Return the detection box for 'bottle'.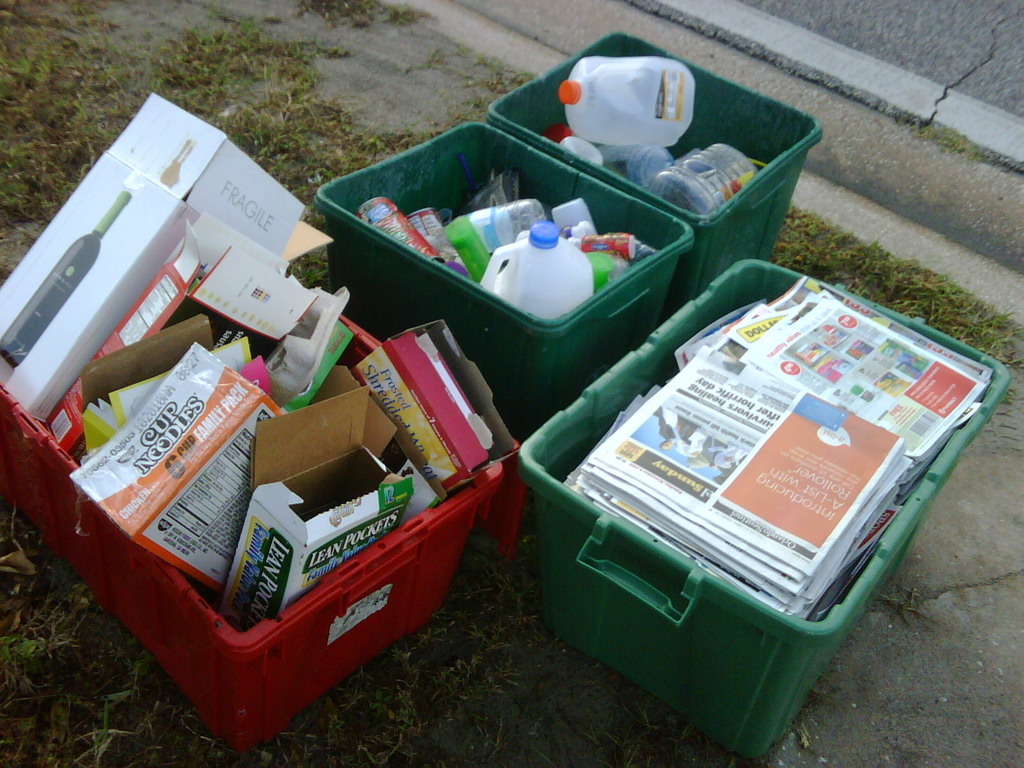
<bbox>538, 125, 600, 170</bbox>.
